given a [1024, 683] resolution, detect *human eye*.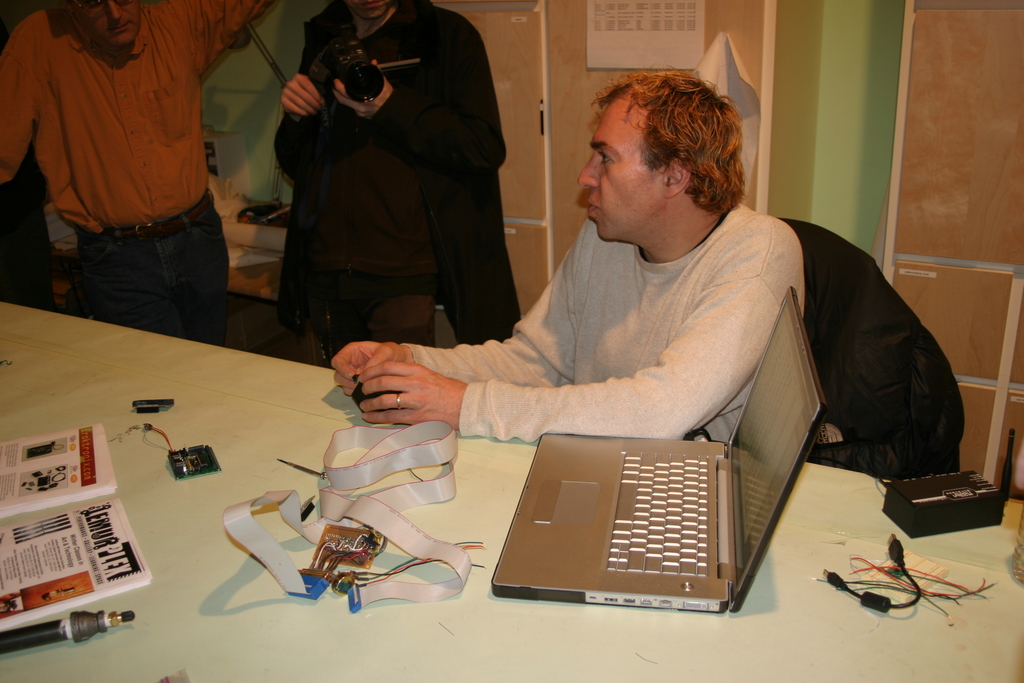
bbox(598, 149, 621, 168).
